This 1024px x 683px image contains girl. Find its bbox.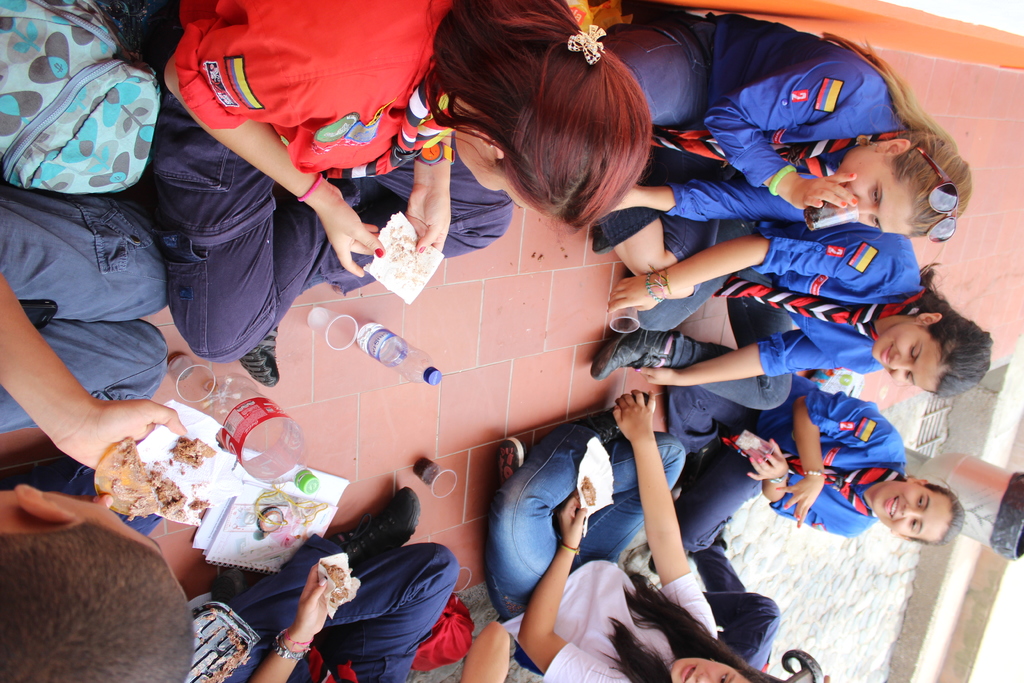
140 0 656 382.
